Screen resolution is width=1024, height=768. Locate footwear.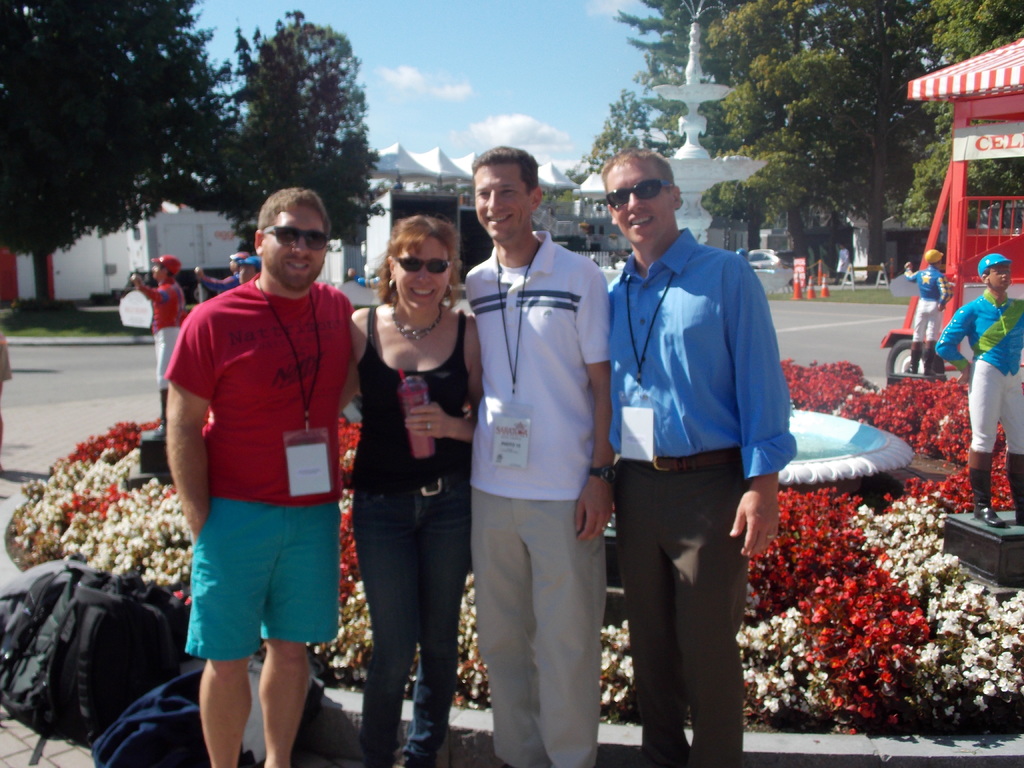
bbox(975, 507, 1002, 523).
